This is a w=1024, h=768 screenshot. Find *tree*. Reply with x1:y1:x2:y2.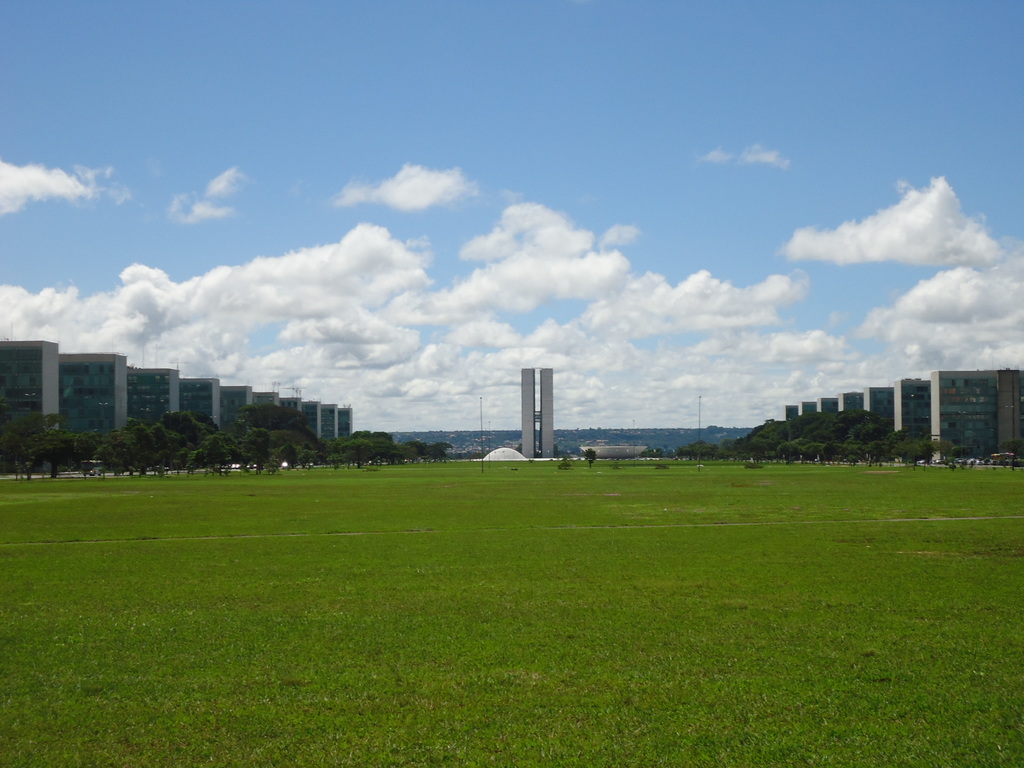
355:428:394:465.
